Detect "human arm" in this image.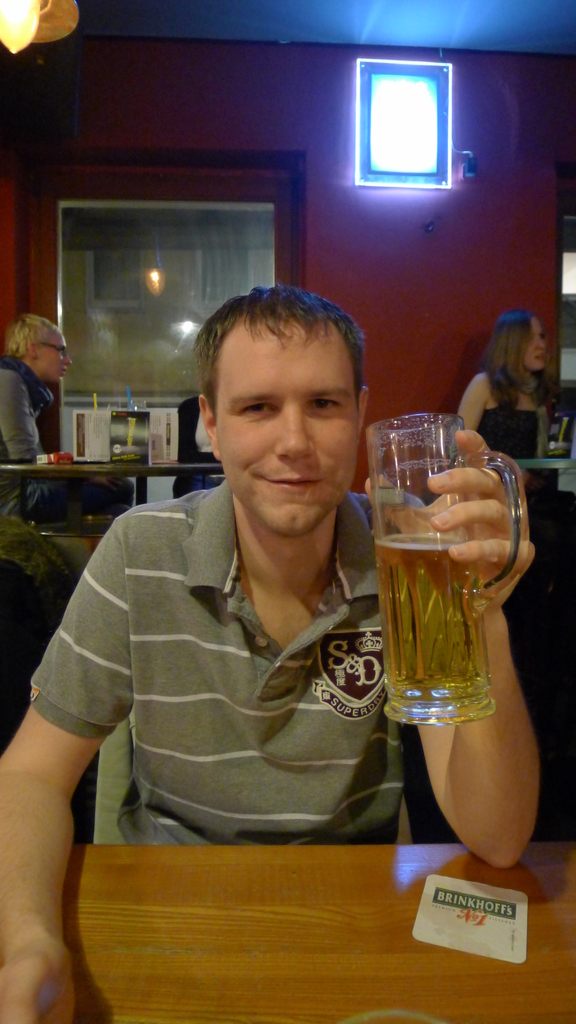
Detection: <bbox>0, 374, 40, 463</bbox>.
